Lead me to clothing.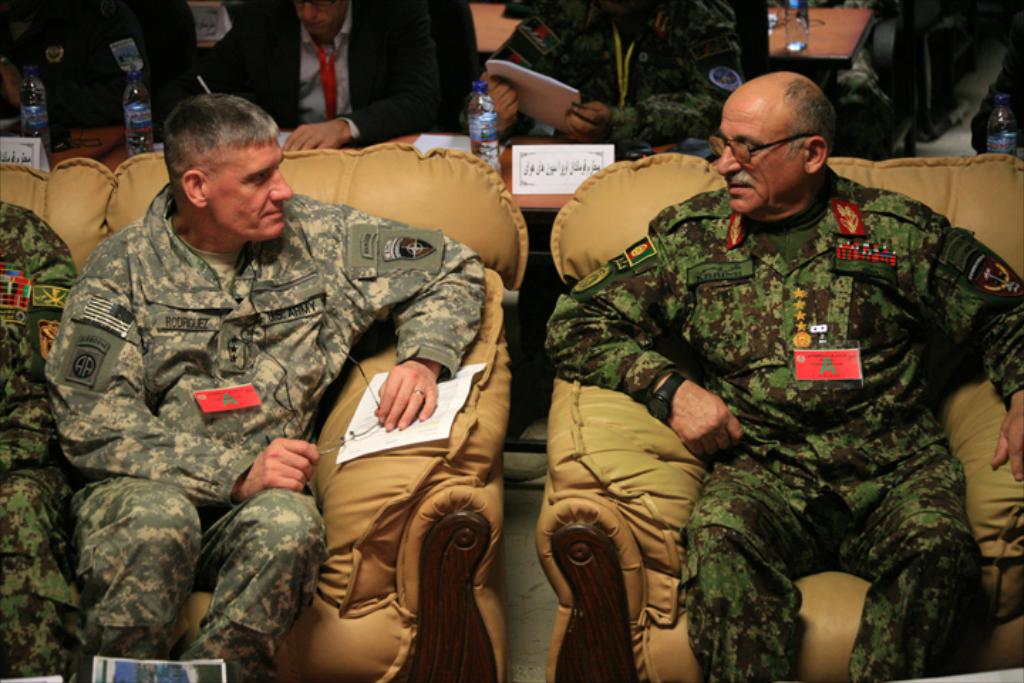
Lead to (549, 171, 1020, 682).
